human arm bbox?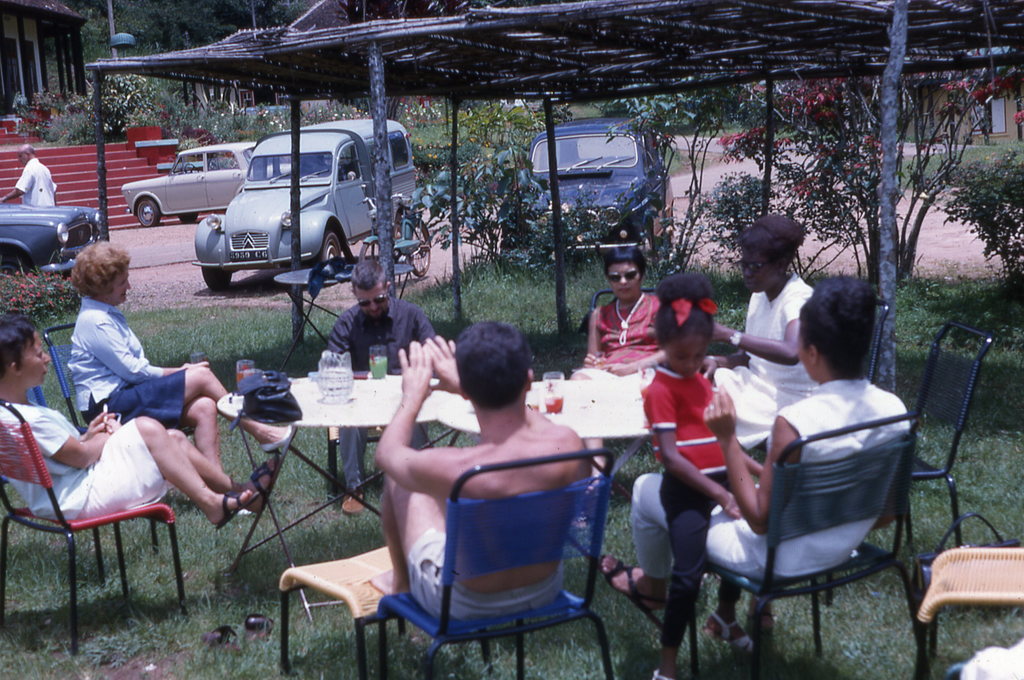
699,379,804,538
